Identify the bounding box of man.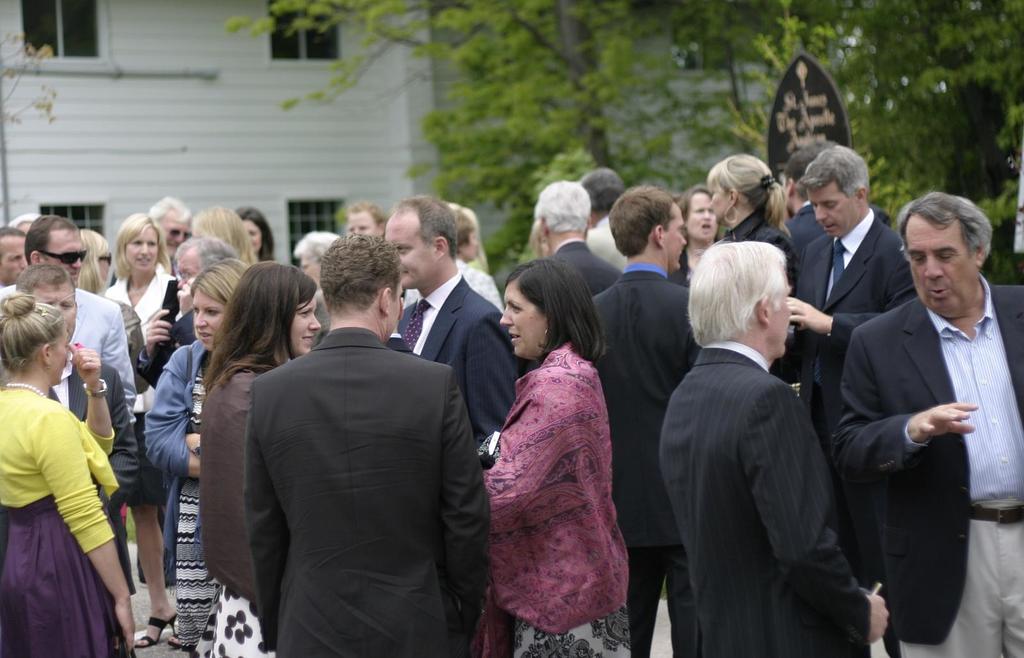
[152, 197, 200, 285].
